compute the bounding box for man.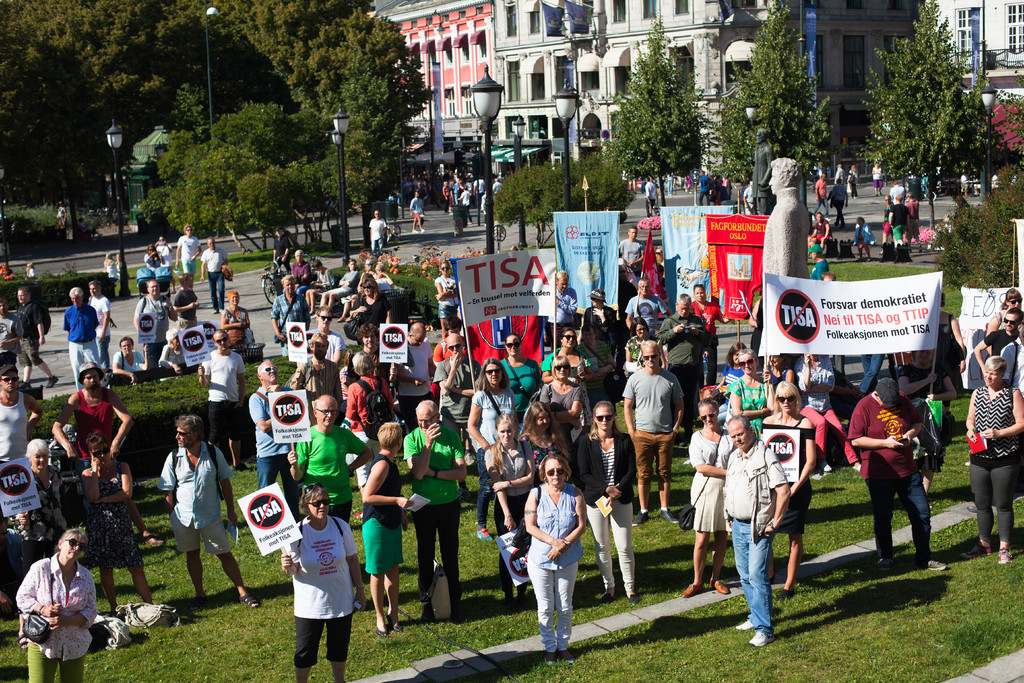
x1=171, y1=219, x2=202, y2=286.
